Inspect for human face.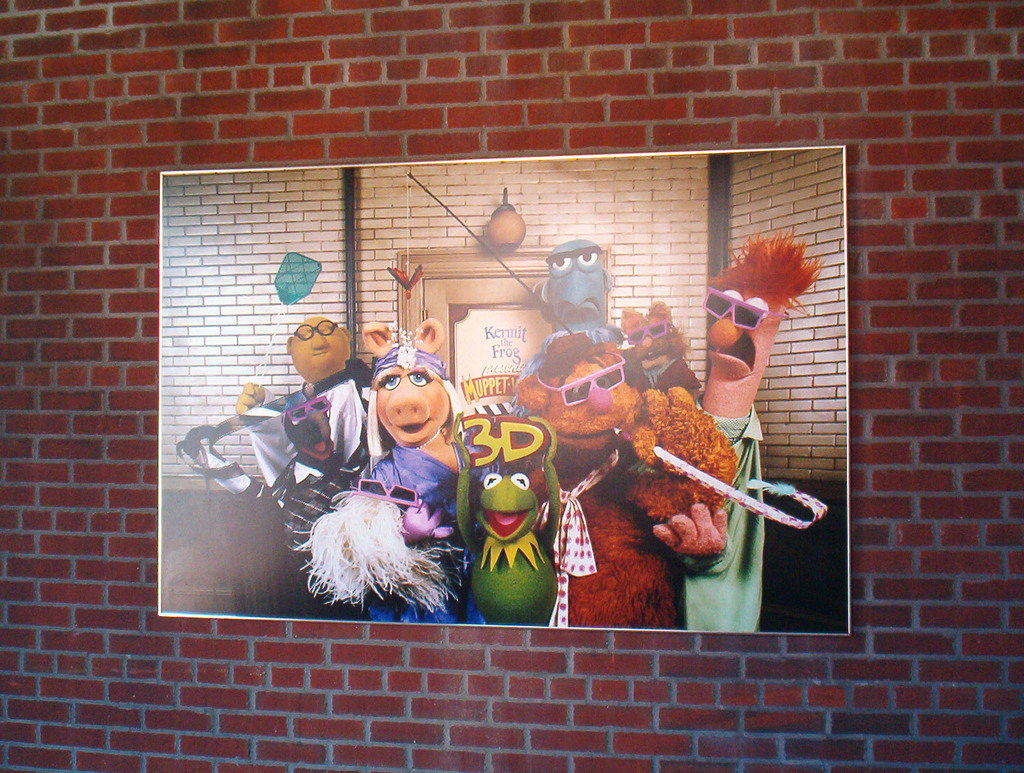
Inspection: bbox(545, 241, 609, 332).
